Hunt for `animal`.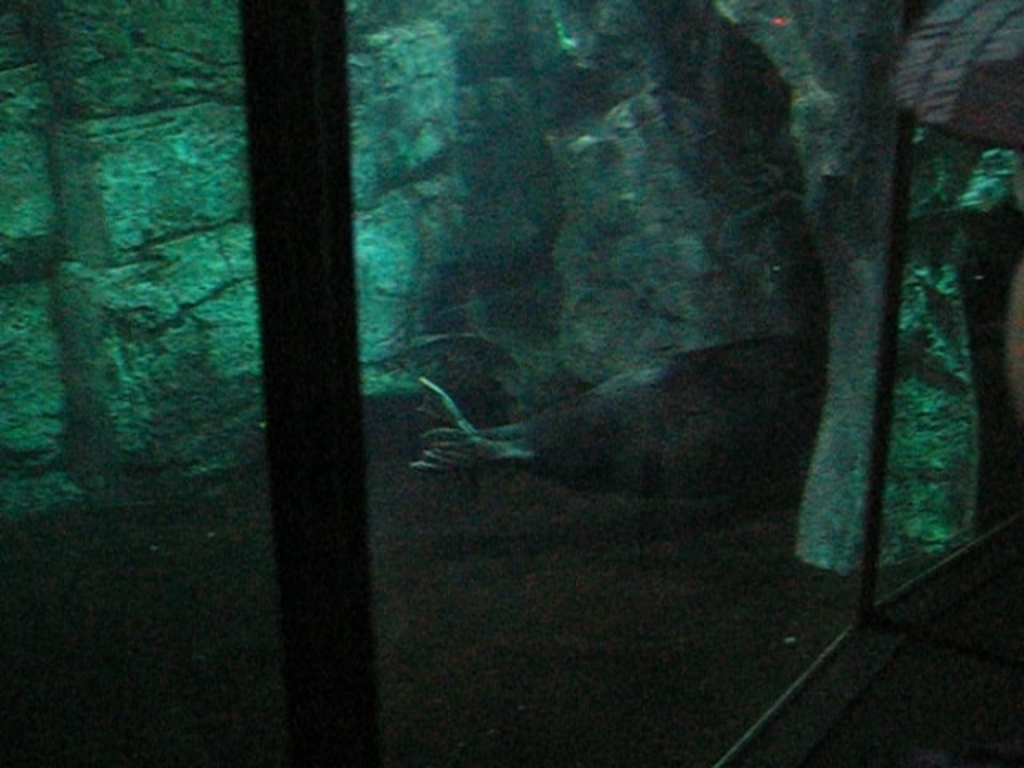
Hunted down at locate(408, 334, 829, 510).
